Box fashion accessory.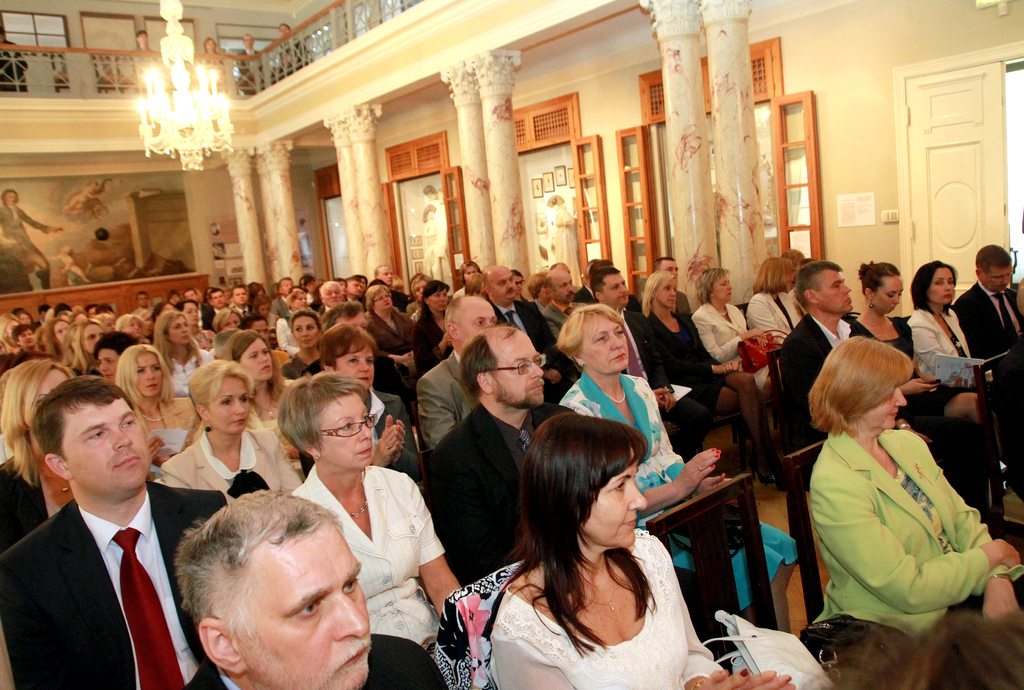
Rect(716, 451, 719, 454).
